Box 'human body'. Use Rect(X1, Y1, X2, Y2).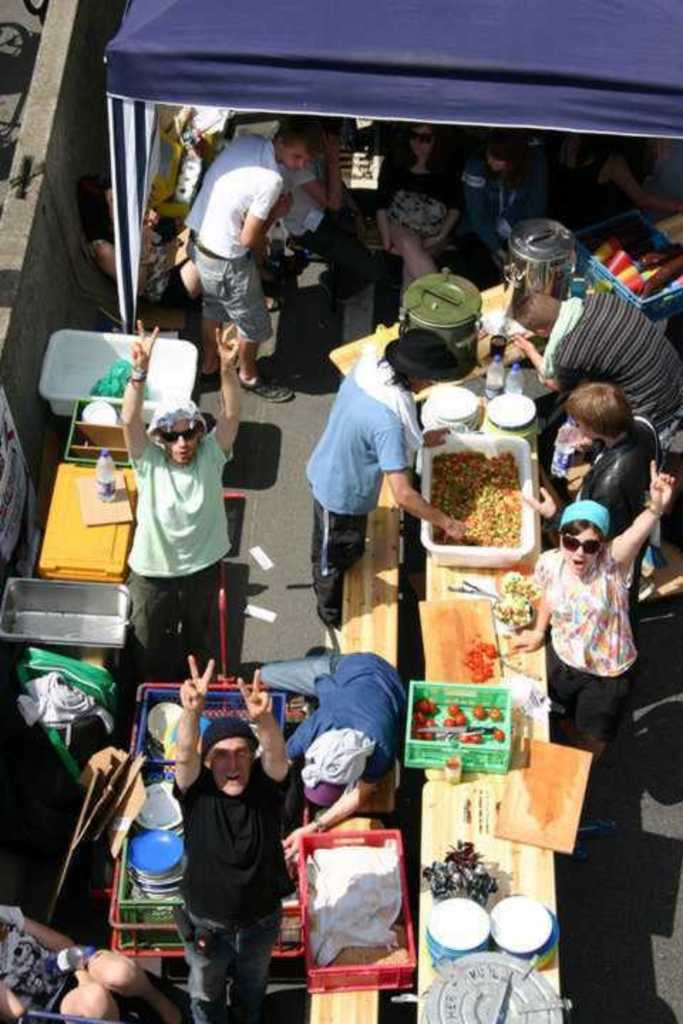
Rect(0, 907, 178, 1023).
